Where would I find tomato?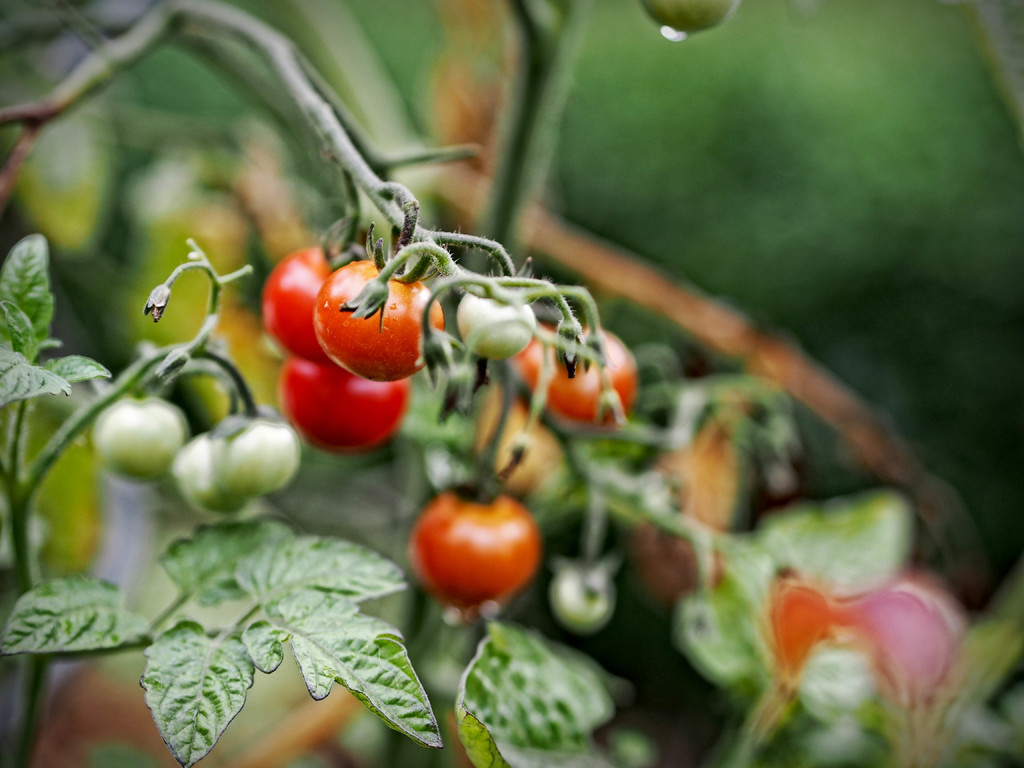
At crop(271, 339, 413, 454).
